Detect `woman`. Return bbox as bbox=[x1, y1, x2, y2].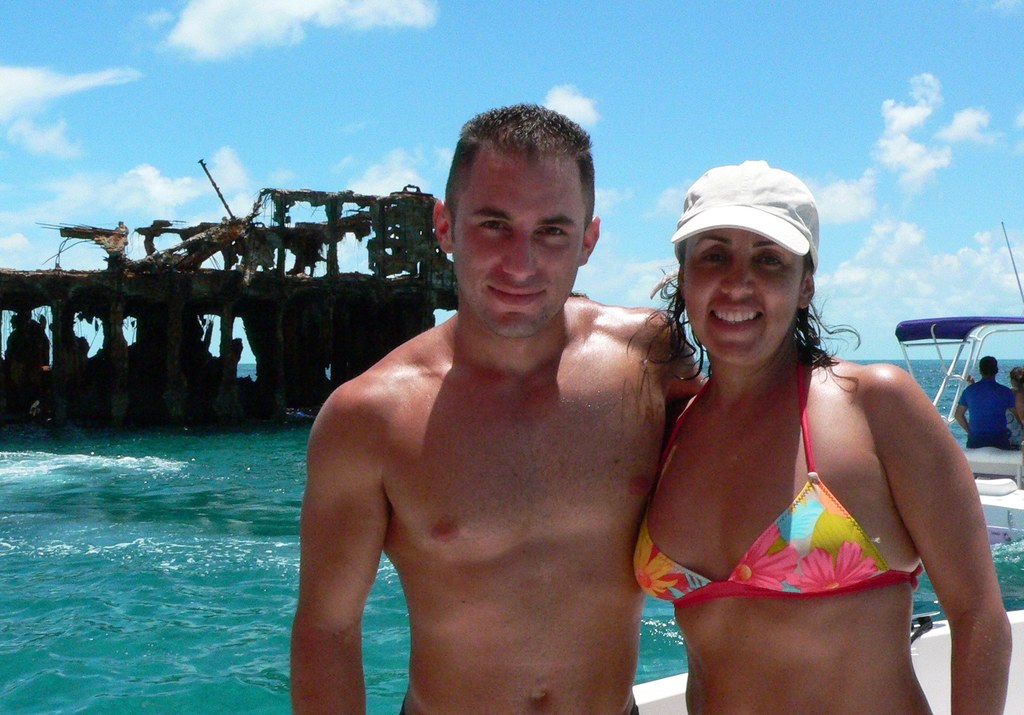
bbox=[598, 158, 995, 714].
